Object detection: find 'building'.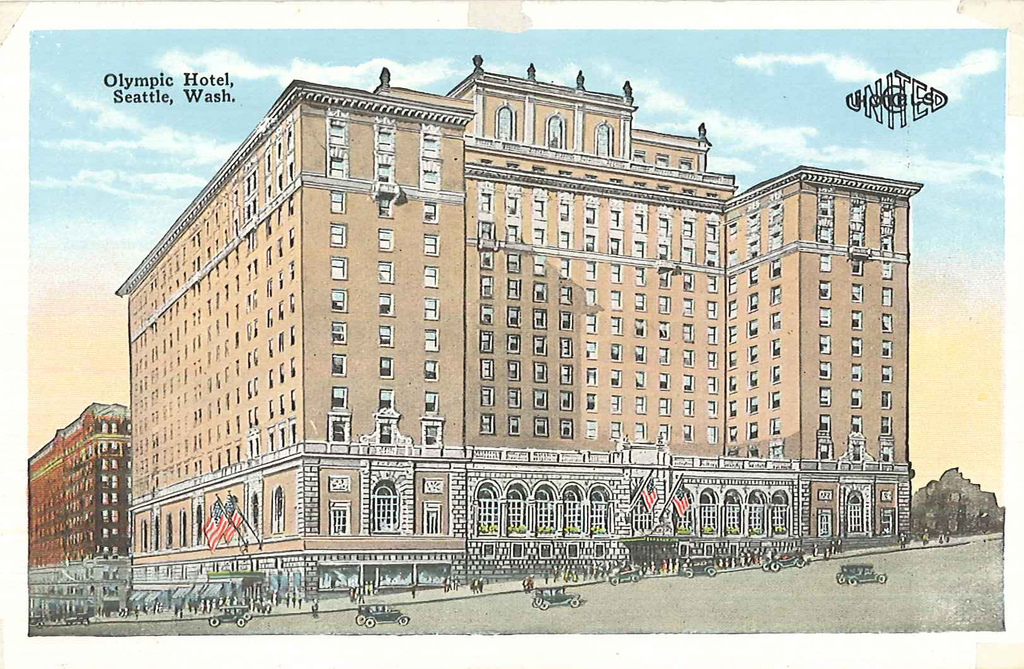
(x1=115, y1=53, x2=924, y2=601).
